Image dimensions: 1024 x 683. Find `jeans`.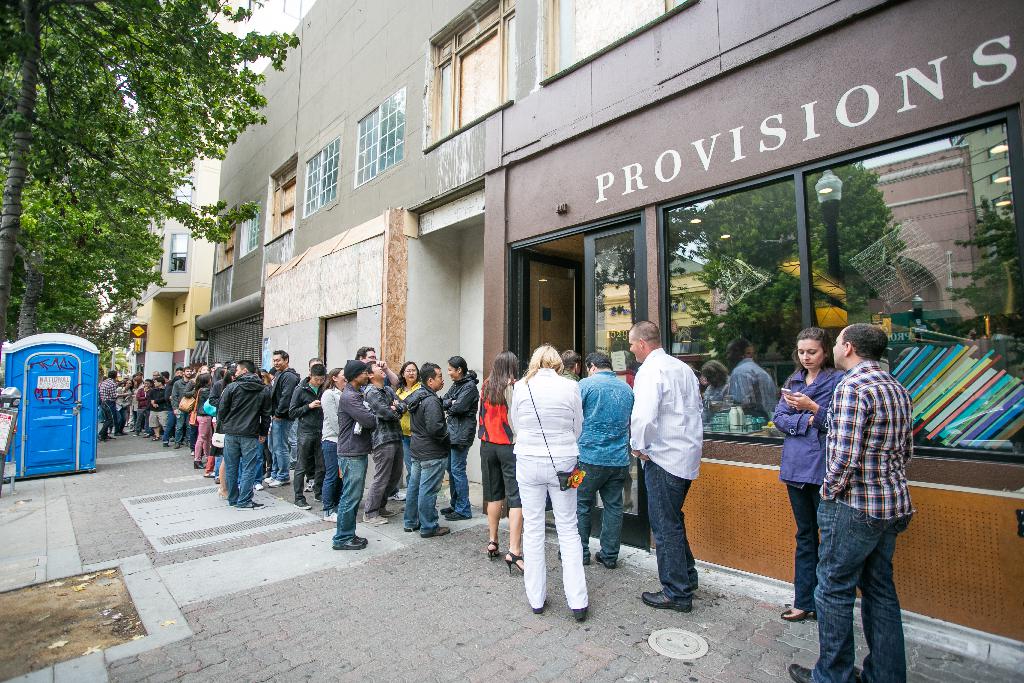
pyautogui.locateOnScreen(223, 430, 260, 507).
